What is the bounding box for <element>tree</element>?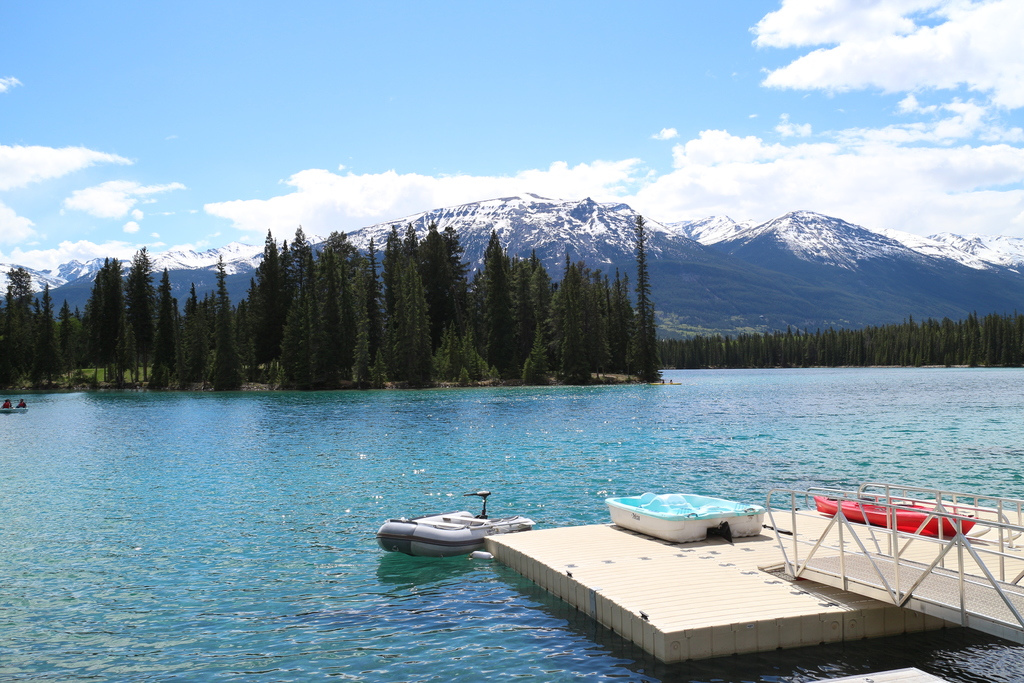
BBox(318, 238, 369, 388).
